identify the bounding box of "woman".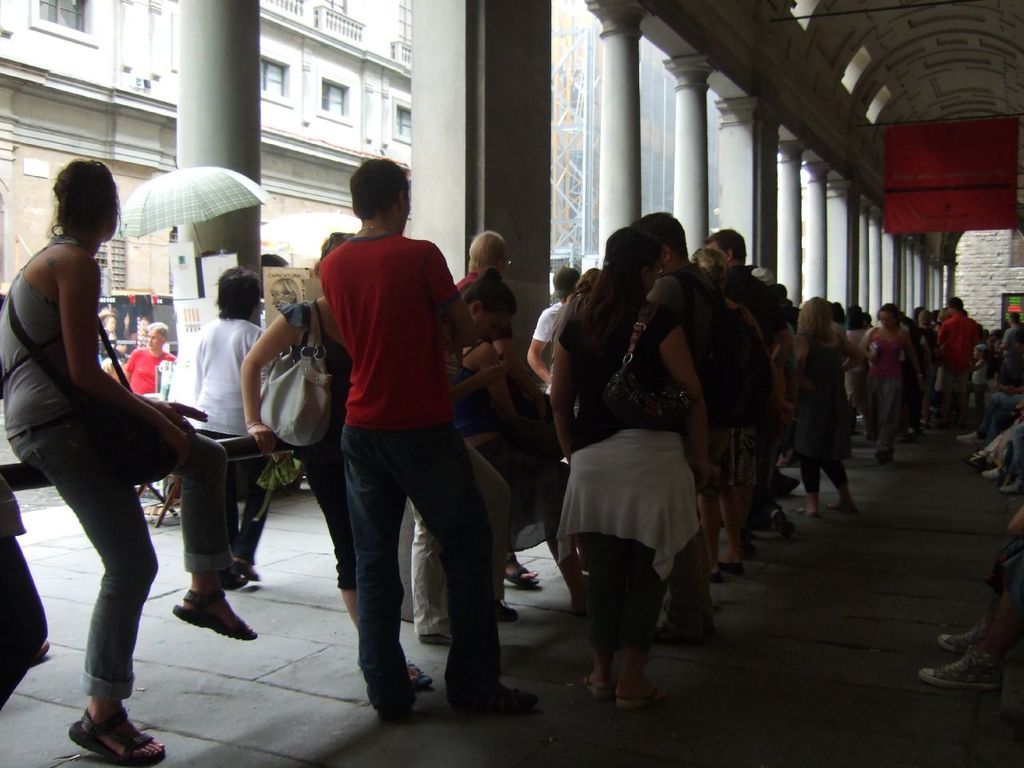
{"left": 126, "top": 318, "right": 174, "bottom": 396}.
